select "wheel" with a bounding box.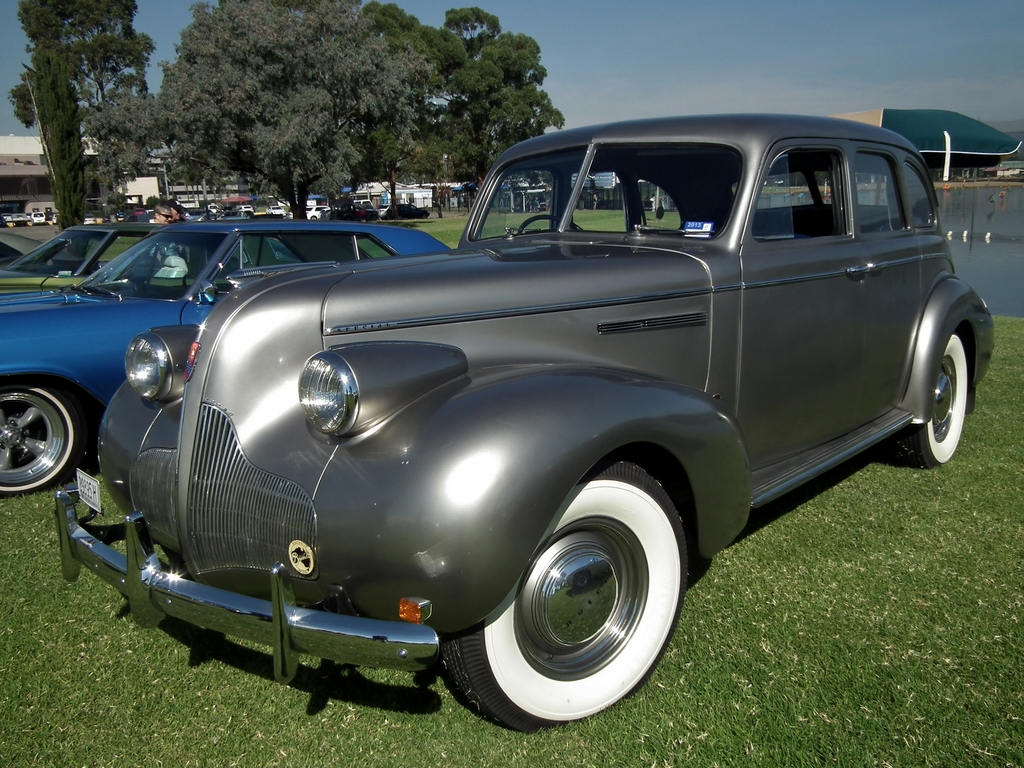
[x1=310, y1=214, x2=316, y2=220].
